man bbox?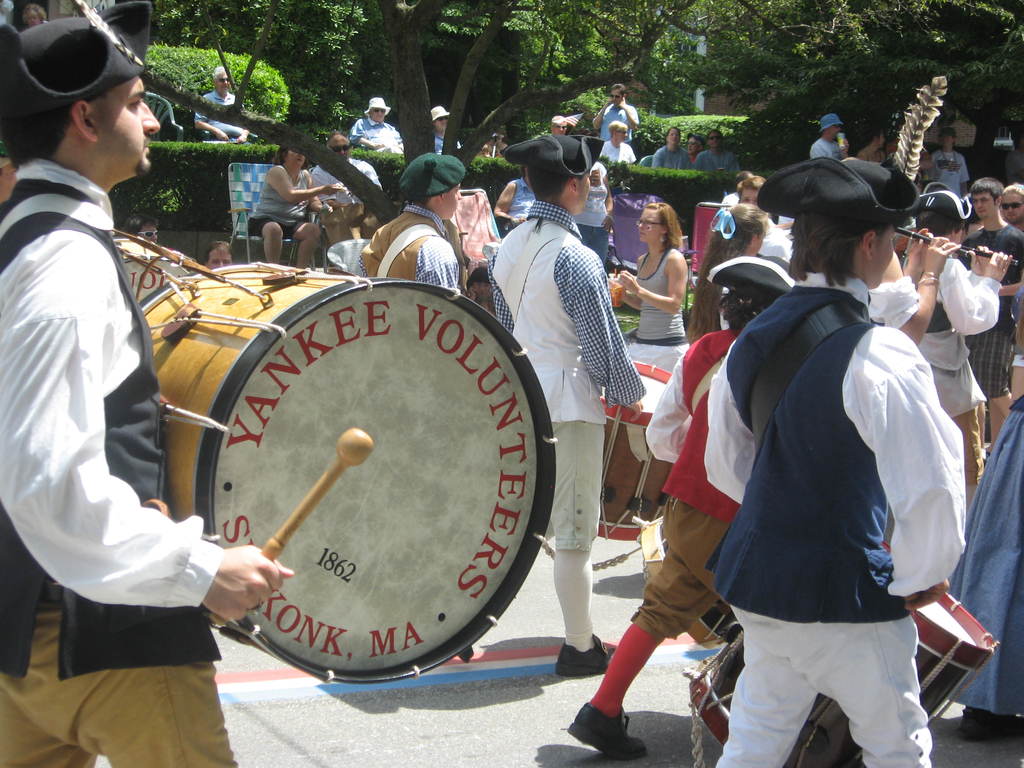
detection(481, 135, 646, 675)
